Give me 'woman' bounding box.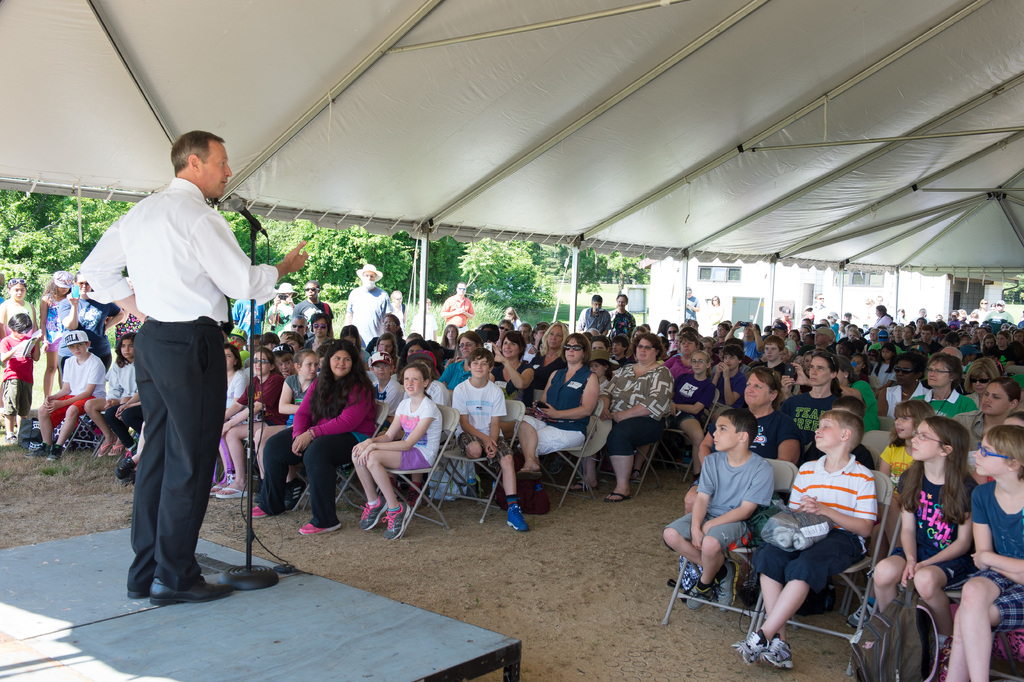
l=270, t=335, r=365, b=542.
